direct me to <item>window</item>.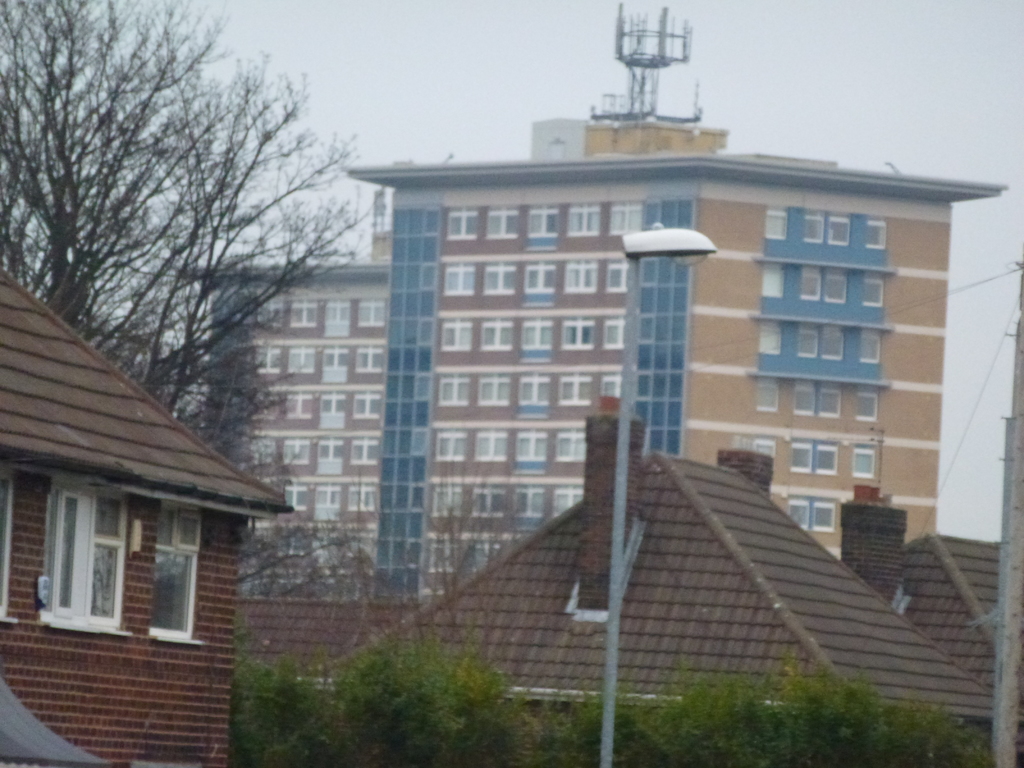
Direction: [x1=765, y1=206, x2=784, y2=238].
